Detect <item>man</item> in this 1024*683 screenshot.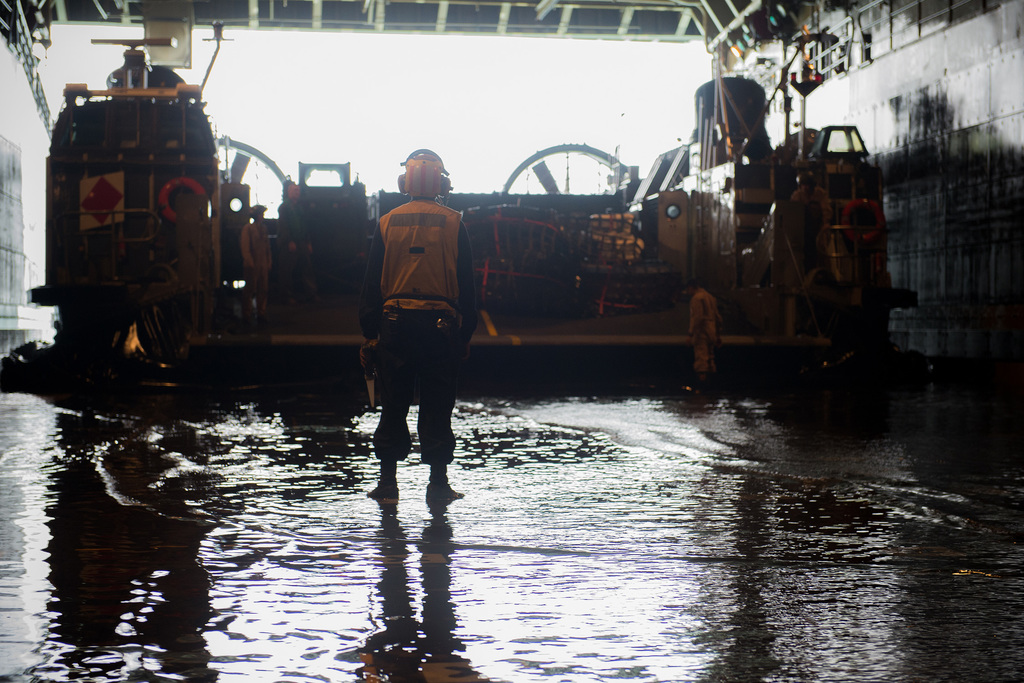
Detection: l=792, t=176, r=834, b=257.
